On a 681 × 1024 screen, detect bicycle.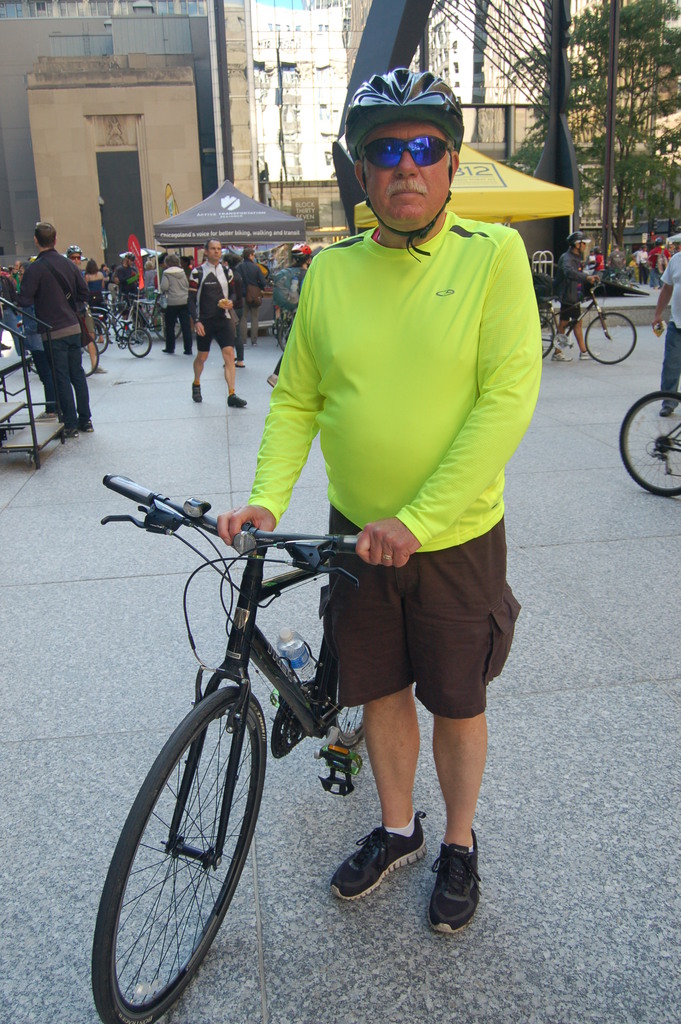
<bbox>618, 390, 680, 497</bbox>.
